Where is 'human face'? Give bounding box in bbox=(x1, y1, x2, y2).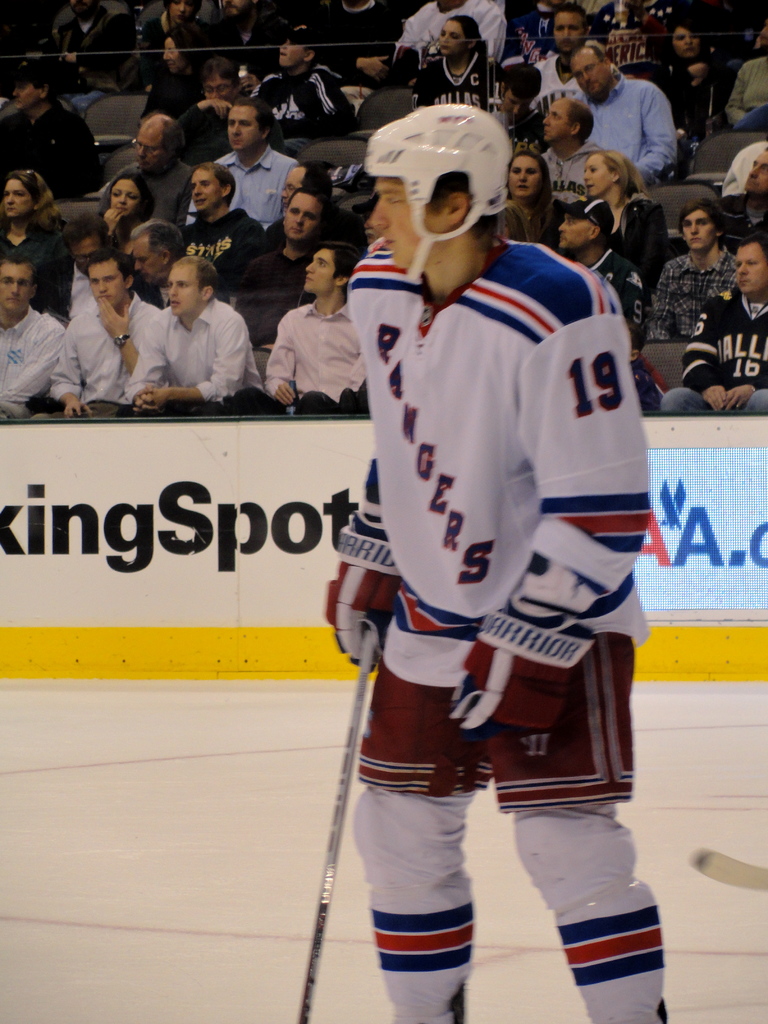
bbox=(551, 12, 581, 54).
